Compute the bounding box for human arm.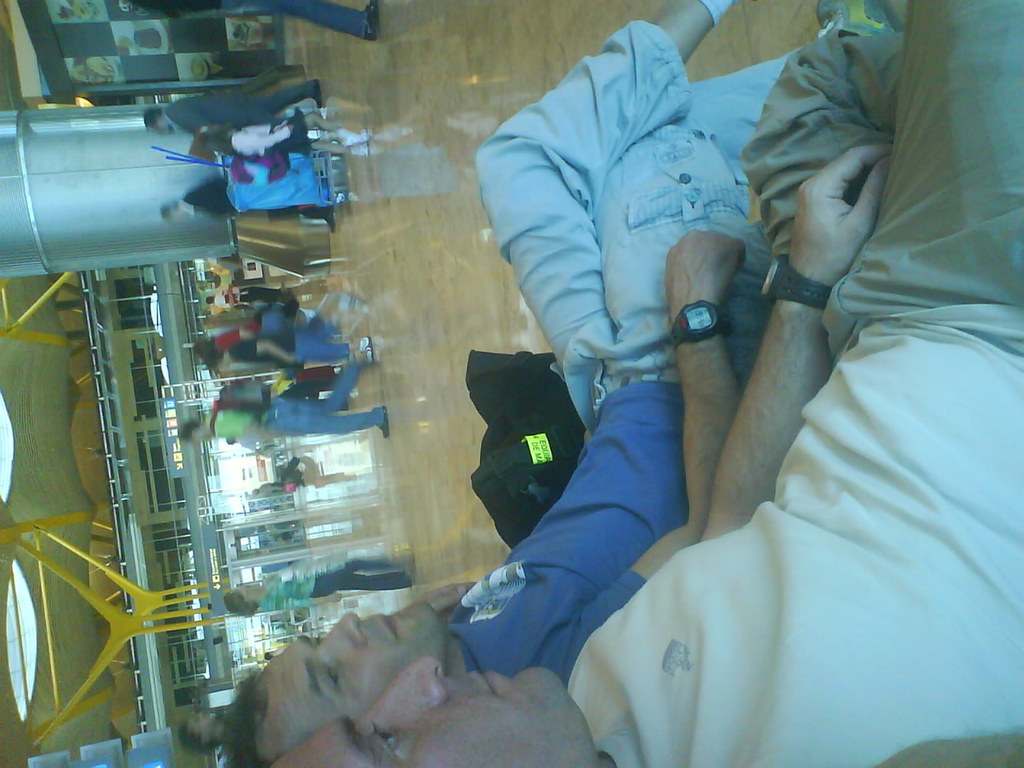
[555, 232, 747, 688].
